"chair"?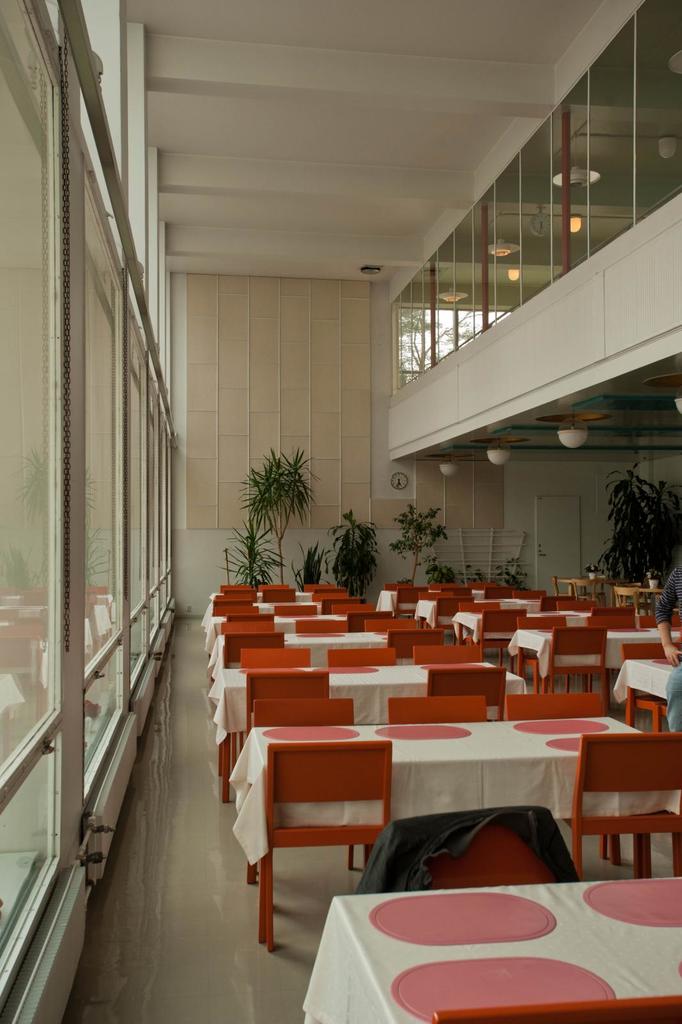
[left=426, top=667, right=507, bottom=721]
